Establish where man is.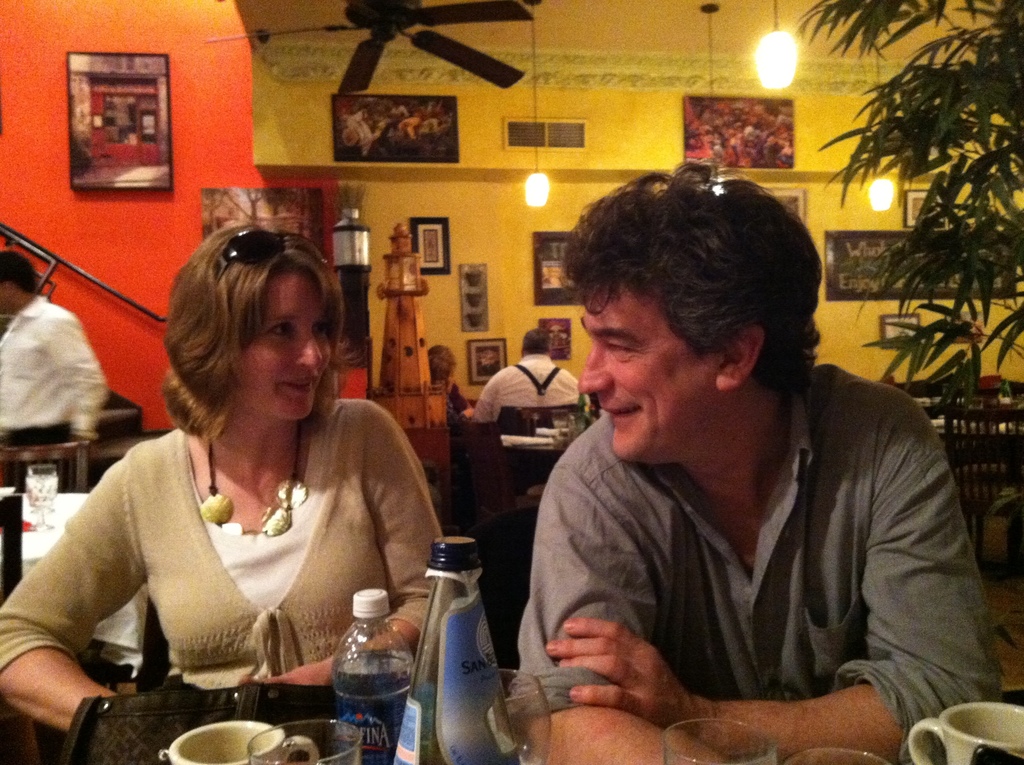
Established at crop(465, 325, 576, 412).
